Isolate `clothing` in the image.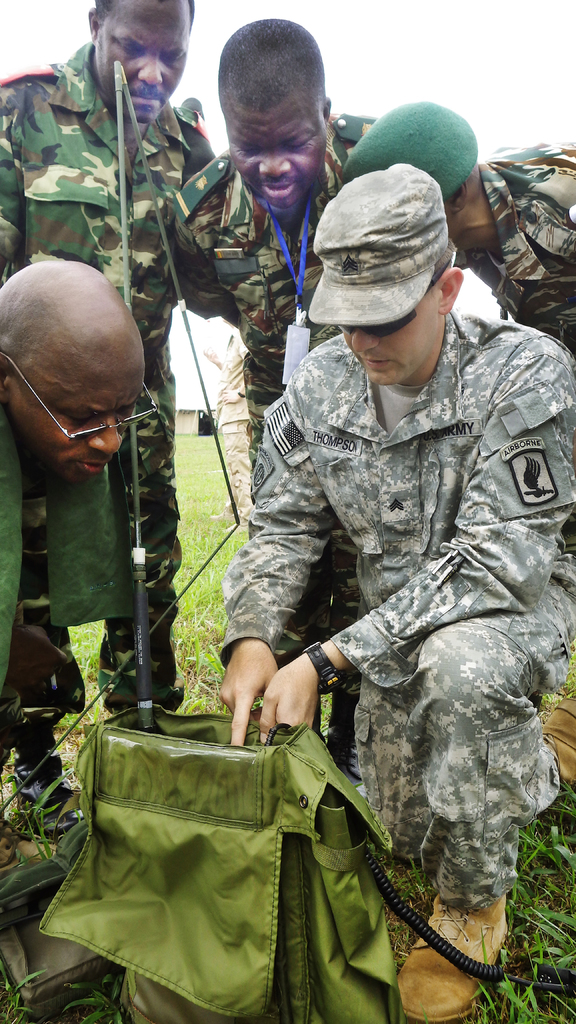
Isolated region: l=0, t=37, r=214, b=707.
